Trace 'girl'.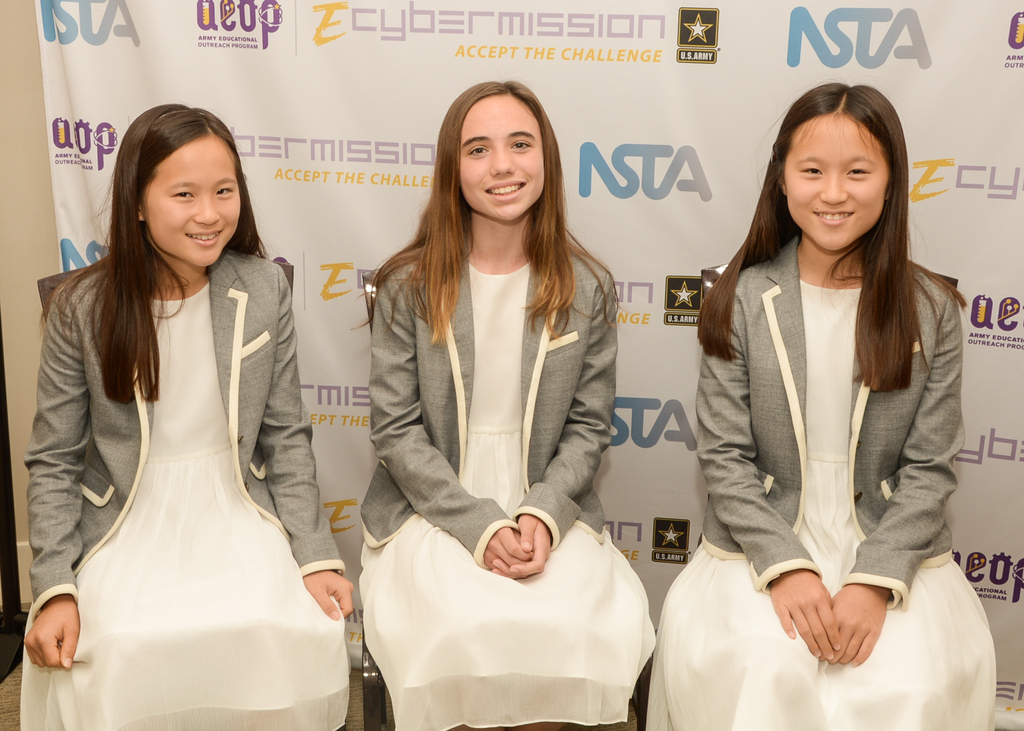
Traced to box=[354, 76, 660, 730].
